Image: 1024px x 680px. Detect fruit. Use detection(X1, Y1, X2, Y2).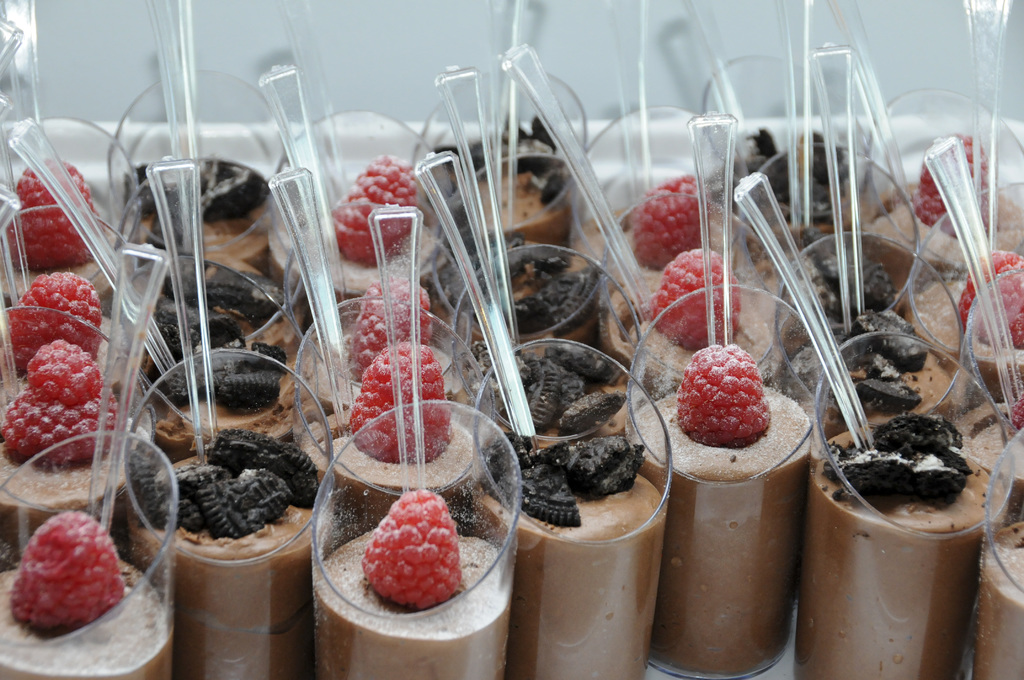
detection(364, 490, 463, 608).
